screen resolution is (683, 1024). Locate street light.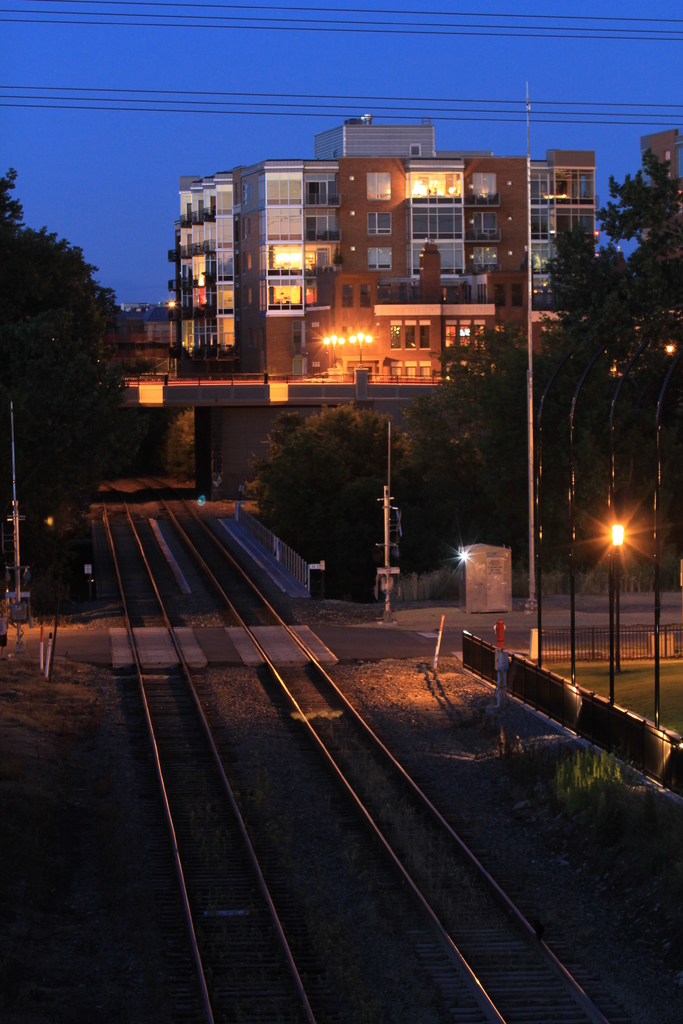
crop(320, 332, 345, 366).
